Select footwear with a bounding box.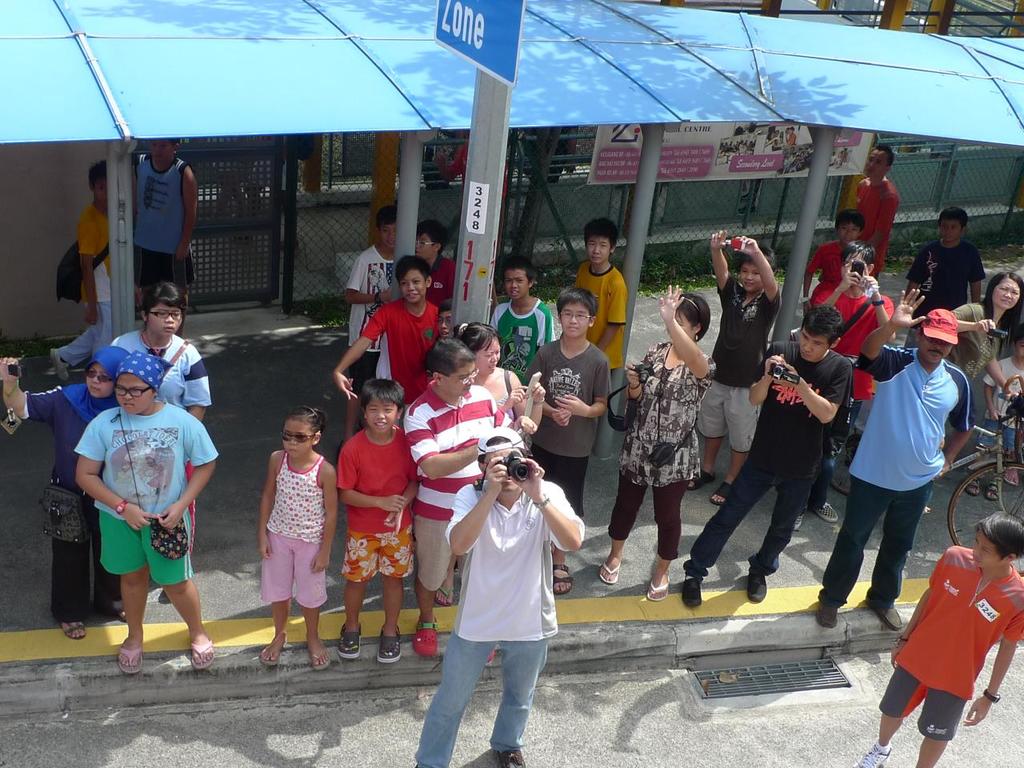
{"left": 374, "top": 626, "right": 402, "bottom": 662}.
